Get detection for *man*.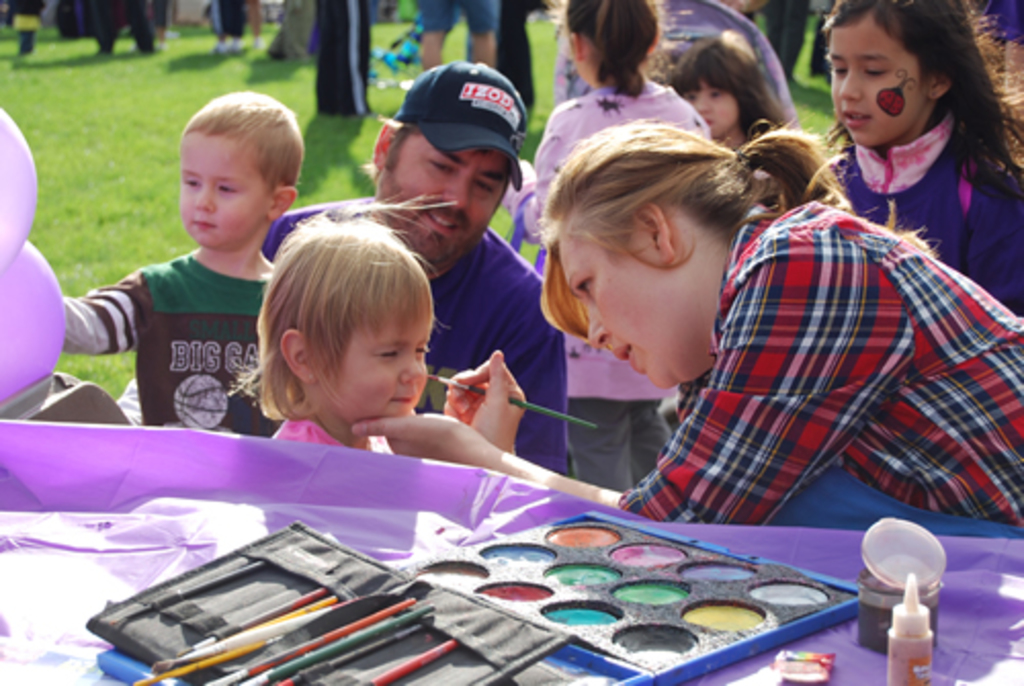
Detection: (276,66,571,473).
